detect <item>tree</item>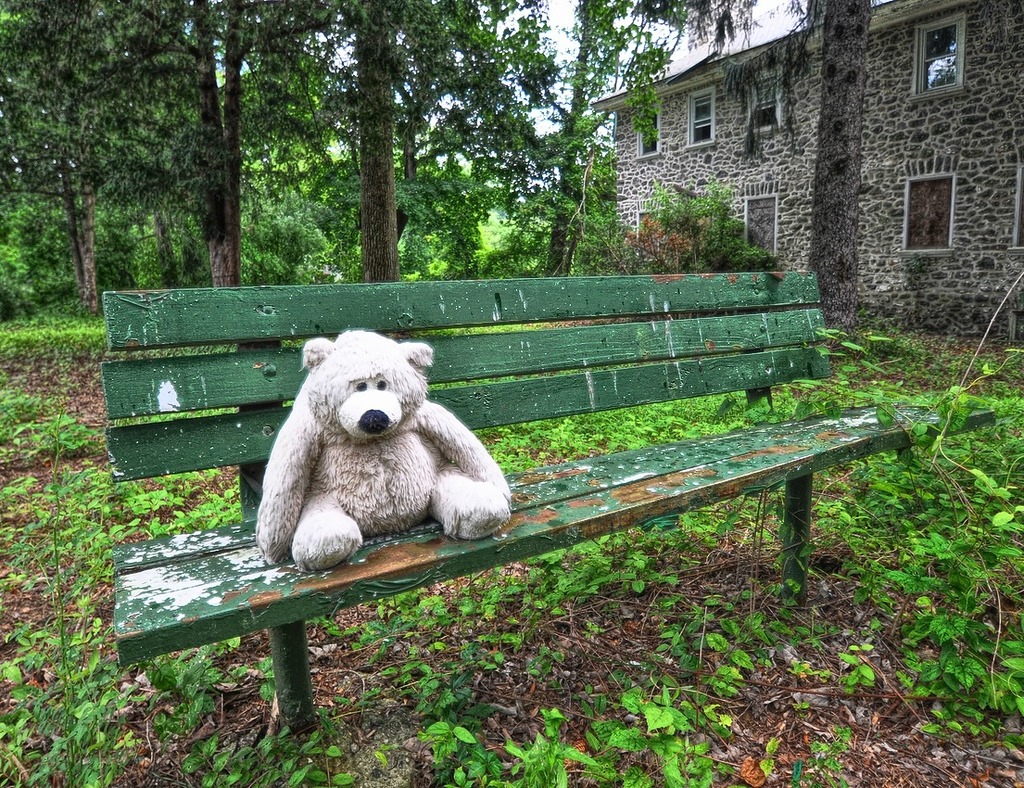
(left=807, top=5, right=864, bottom=352)
